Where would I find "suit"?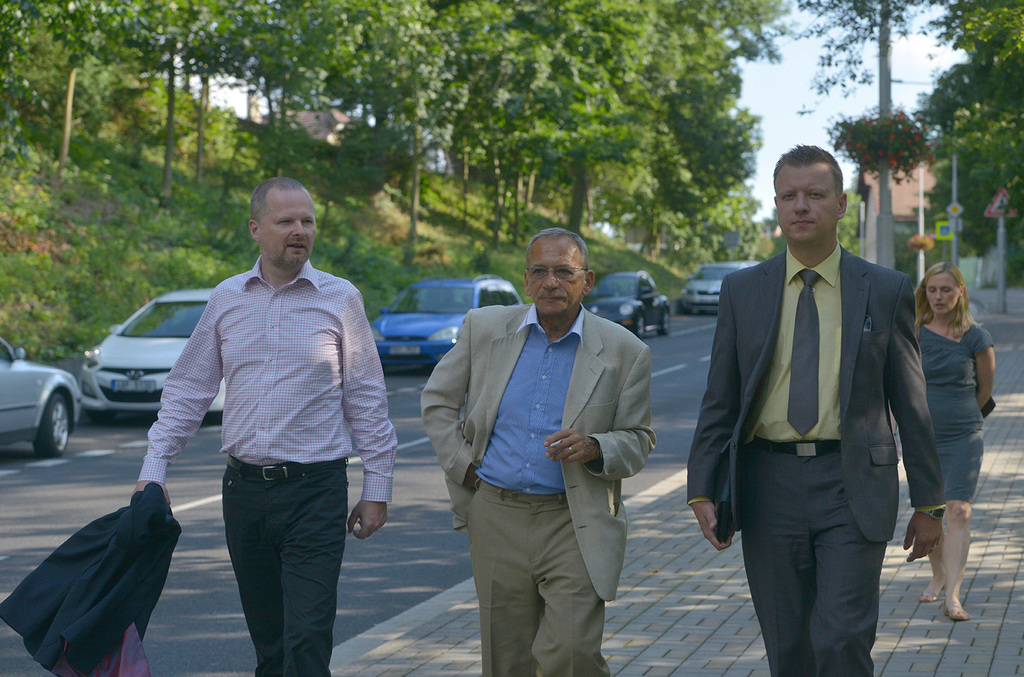
At <region>684, 241, 950, 676</region>.
